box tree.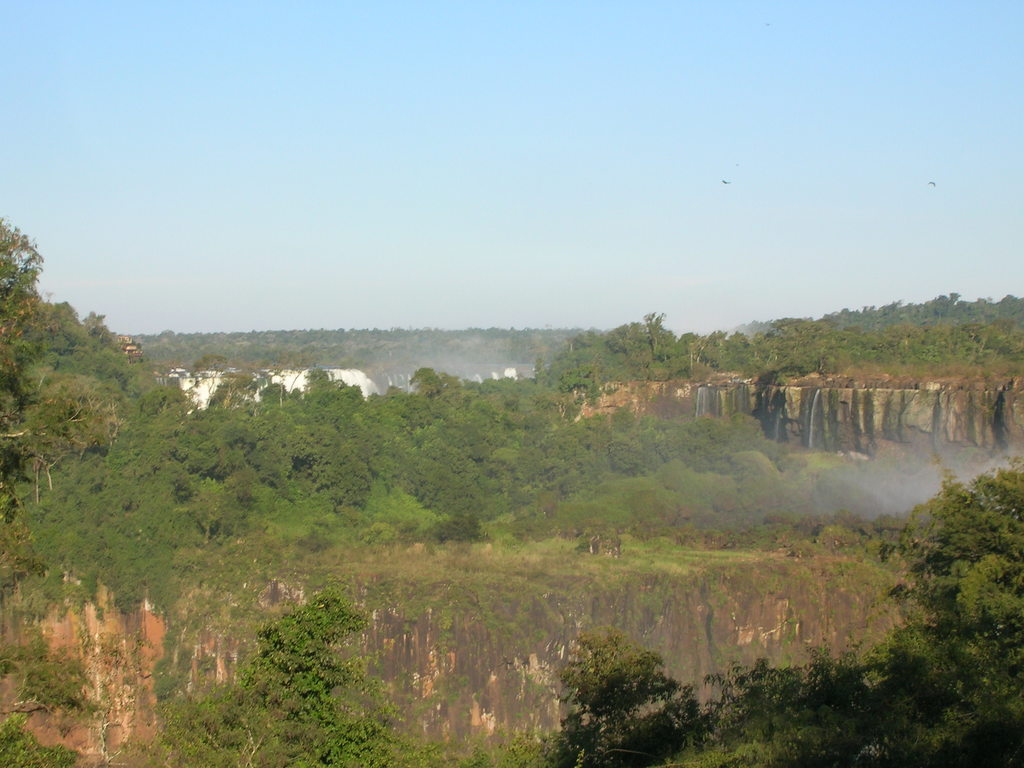
region(28, 299, 97, 373).
